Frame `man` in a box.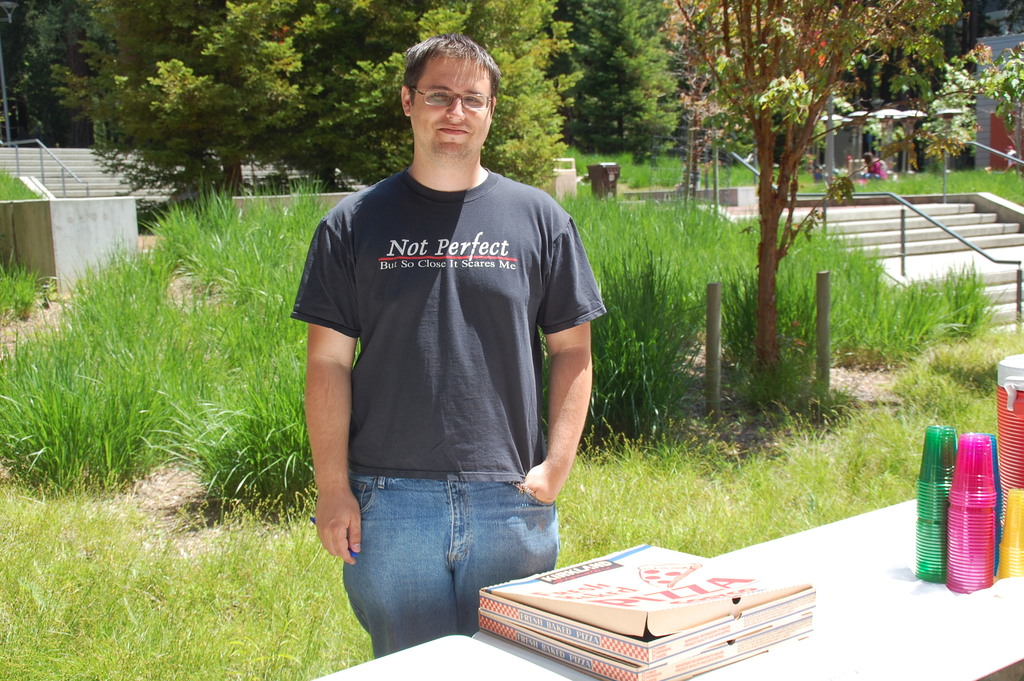
{"left": 281, "top": 15, "right": 636, "bottom": 656}.
